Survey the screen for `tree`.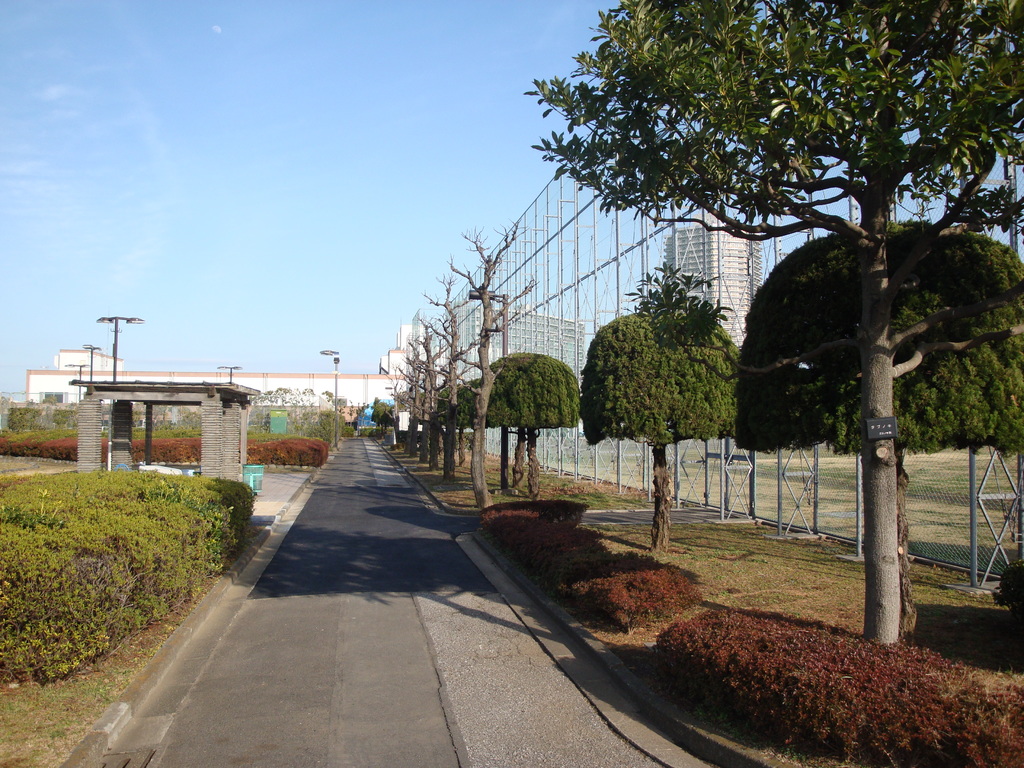
Survey found: detection(733, 220, 1023, 634).
